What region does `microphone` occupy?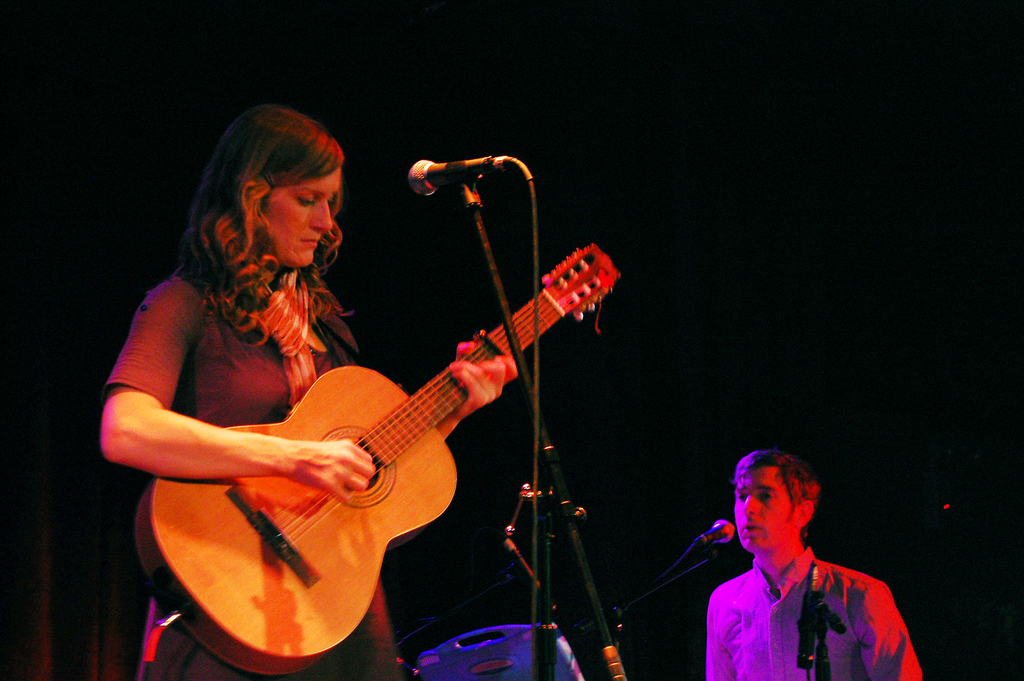
404:158:529:203.
